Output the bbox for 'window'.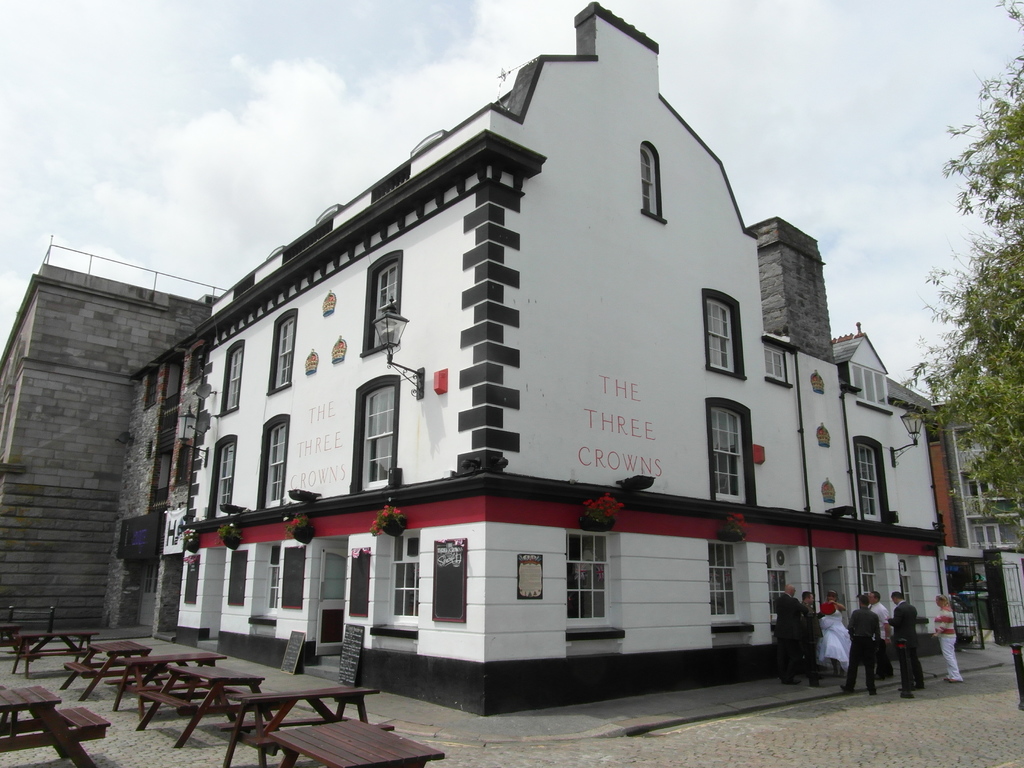
248, 538, 282, 623.
